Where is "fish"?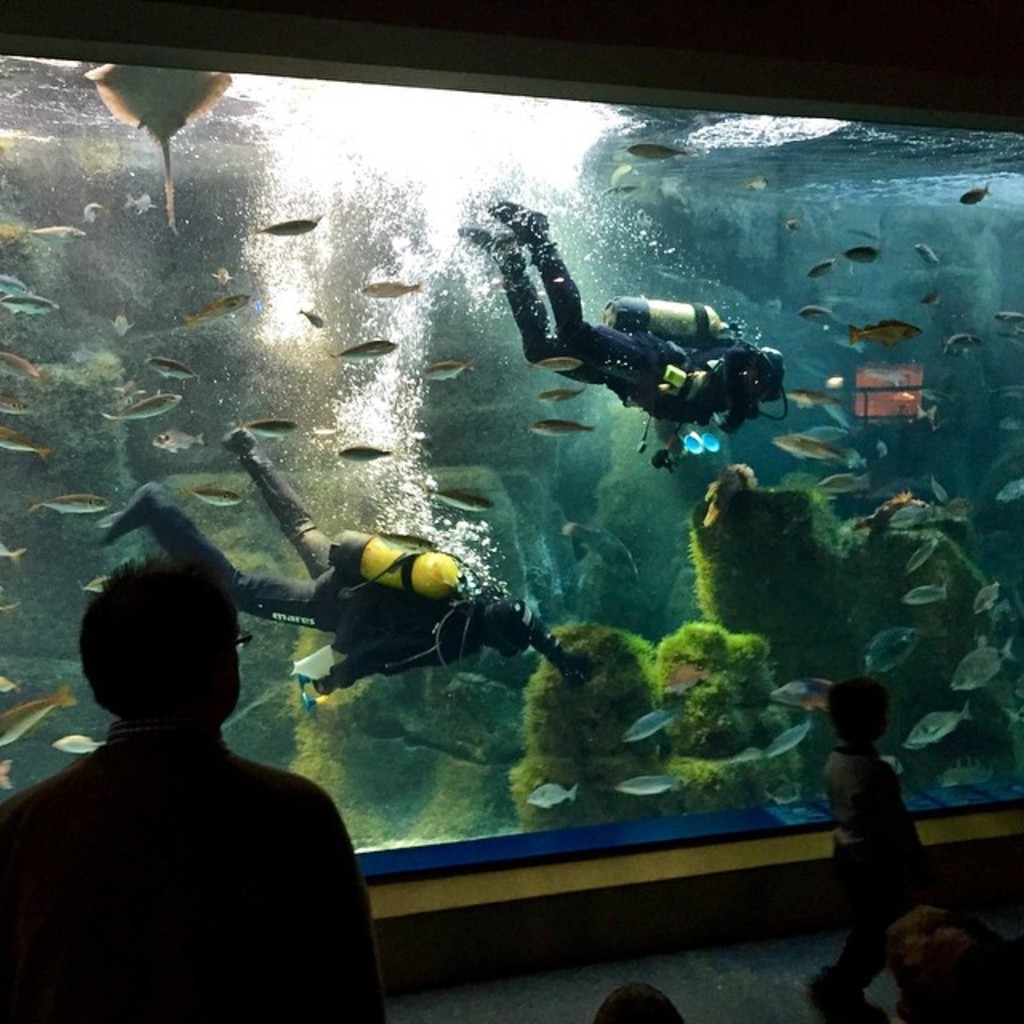
locate(814, 467, 872, 491).
